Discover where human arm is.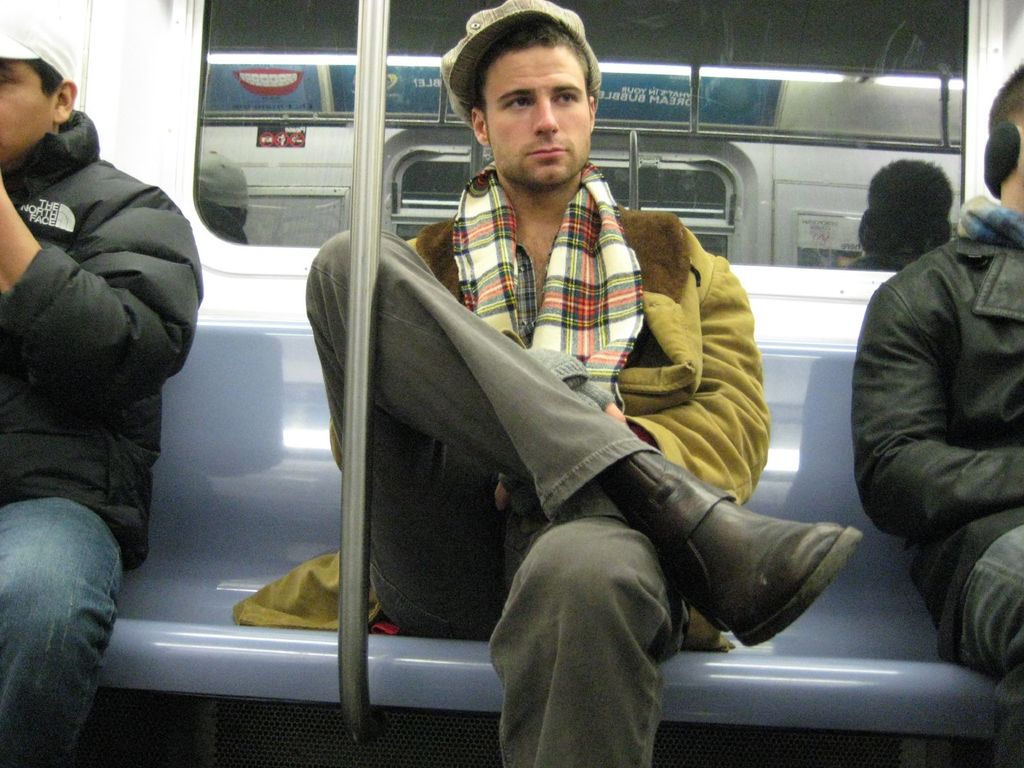
Discovered at 388,214,450,392.
